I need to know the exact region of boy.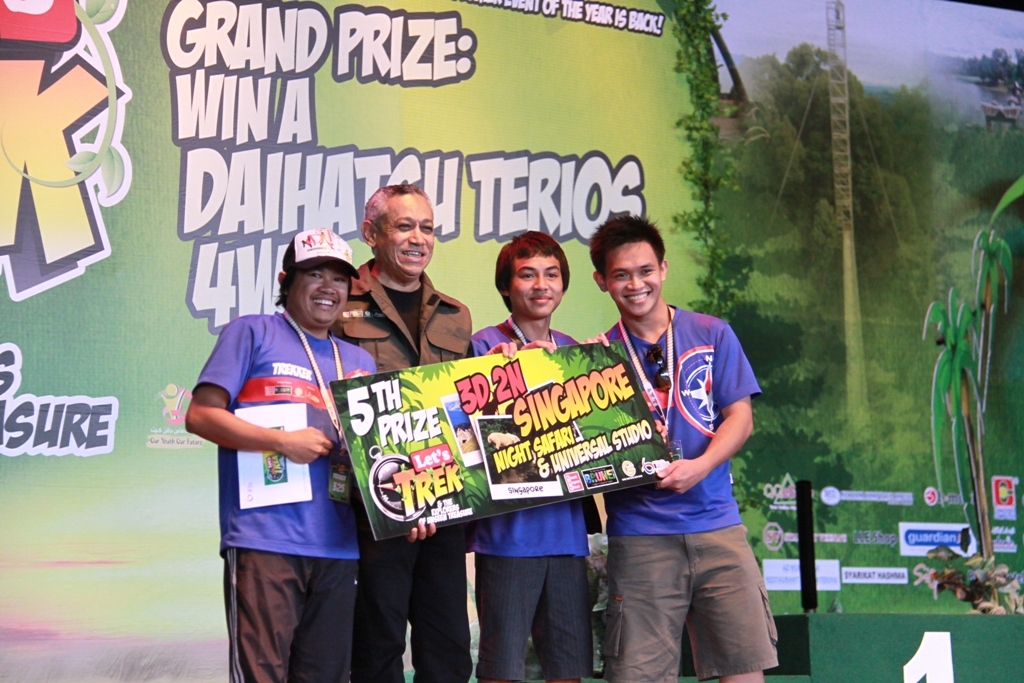
Region: crop(593, 214, 765, 681).
